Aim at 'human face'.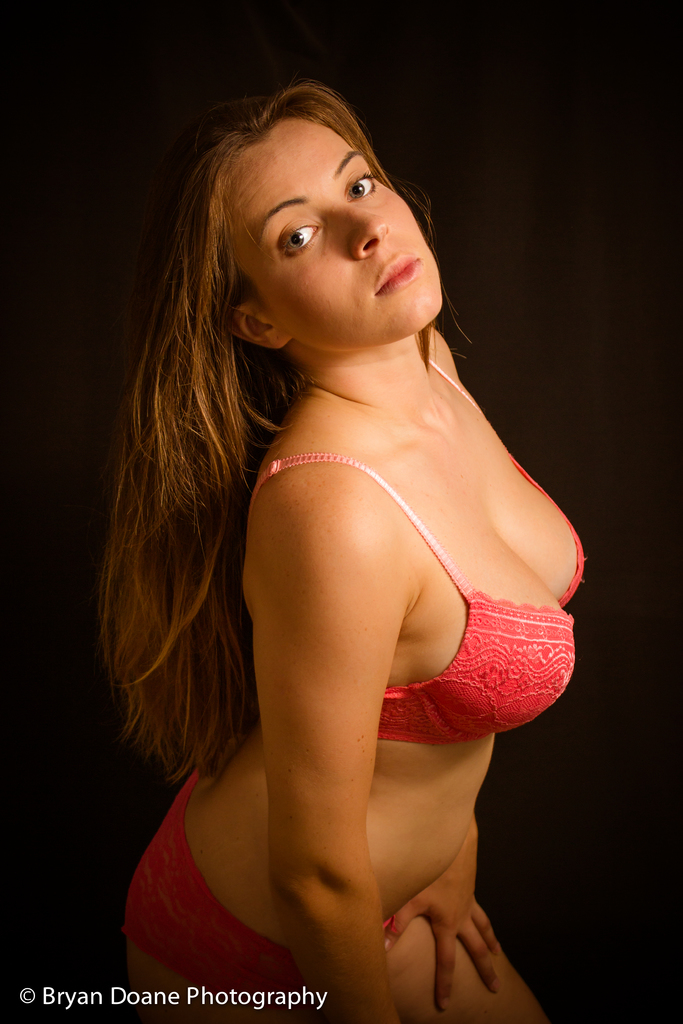
Aimed at 213, 95, 438, 361.
